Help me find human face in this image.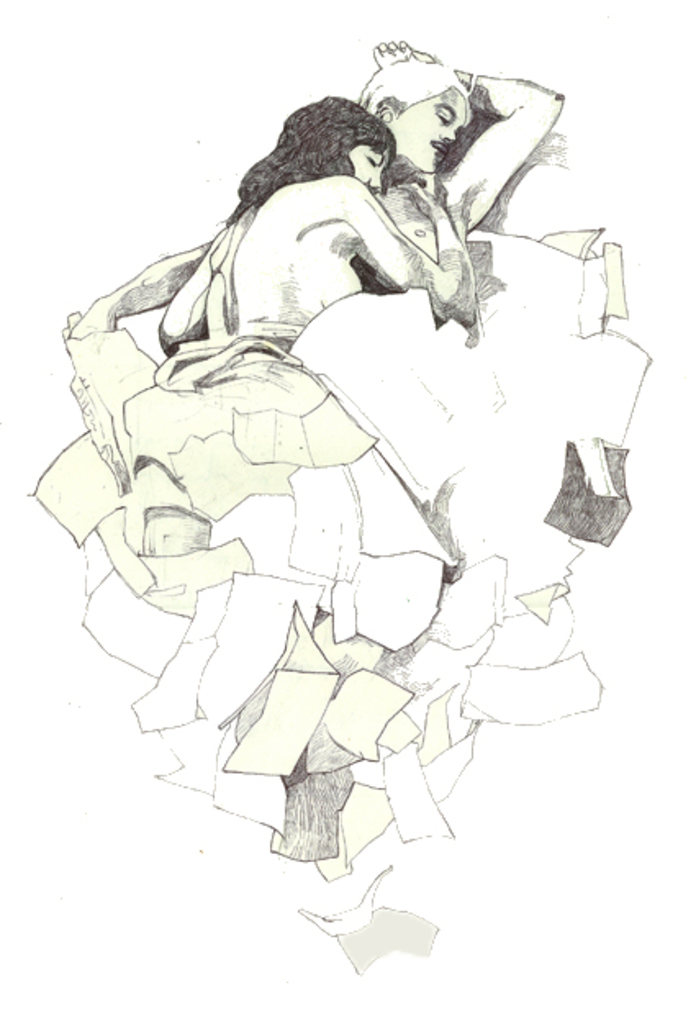
Found it: [left=398, top=87, right=470, bottom=170].
